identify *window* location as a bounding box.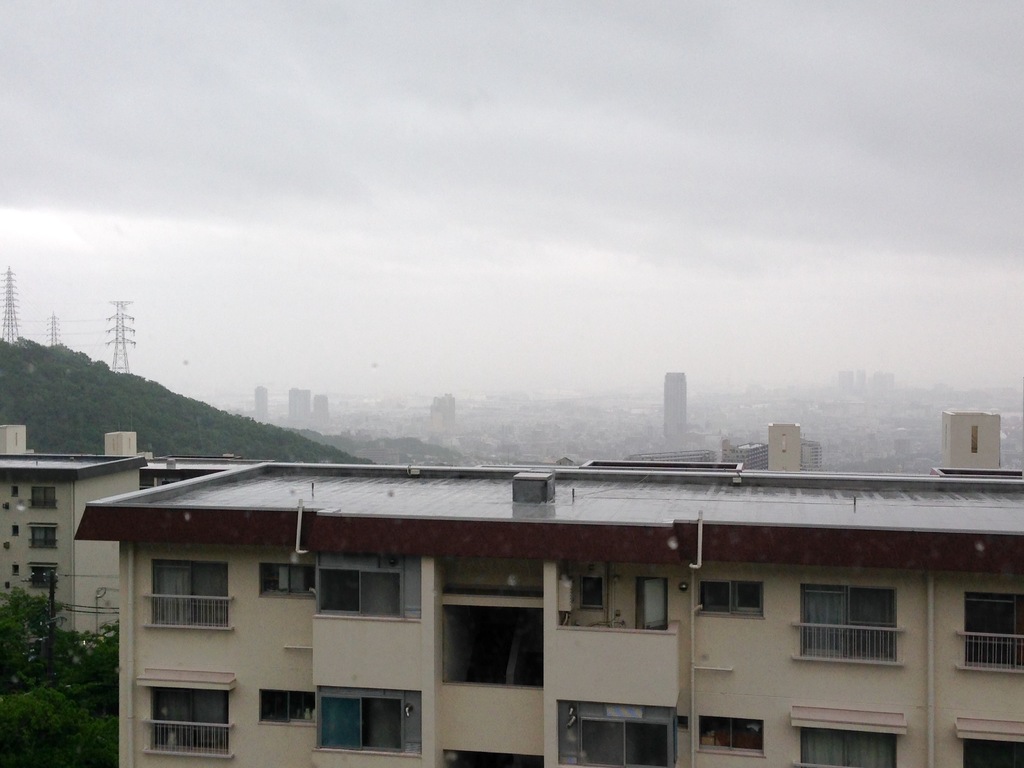
locate(314, 685, 422, 754).
